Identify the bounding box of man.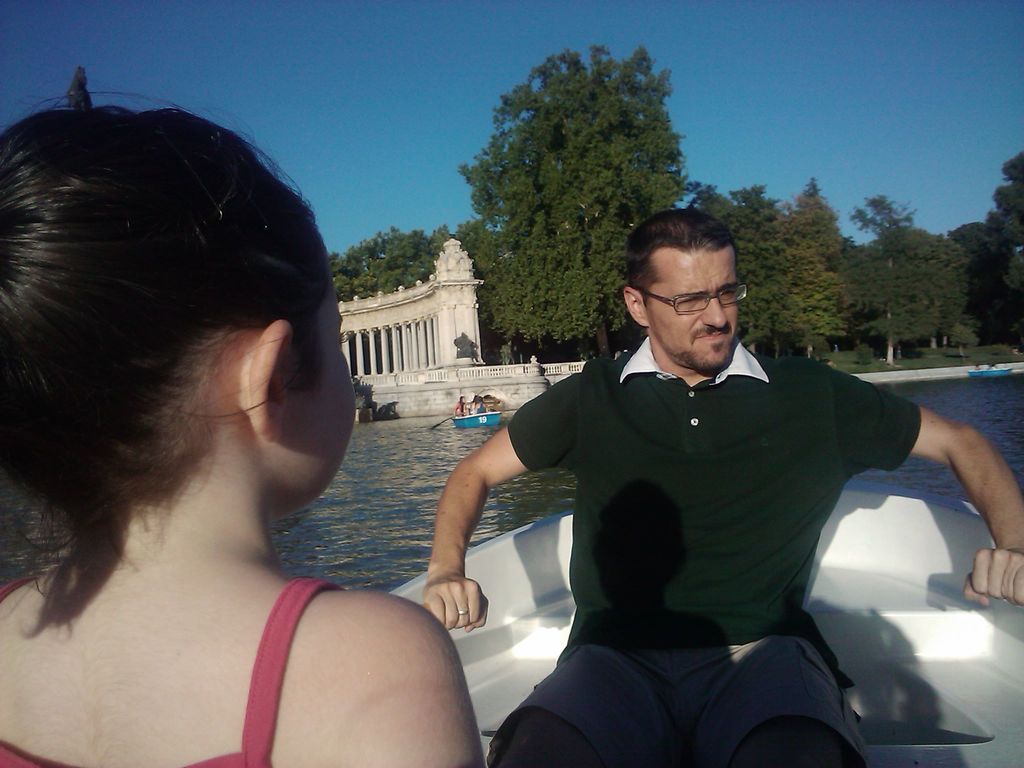
l=426, t=238, r=964, b=753.
